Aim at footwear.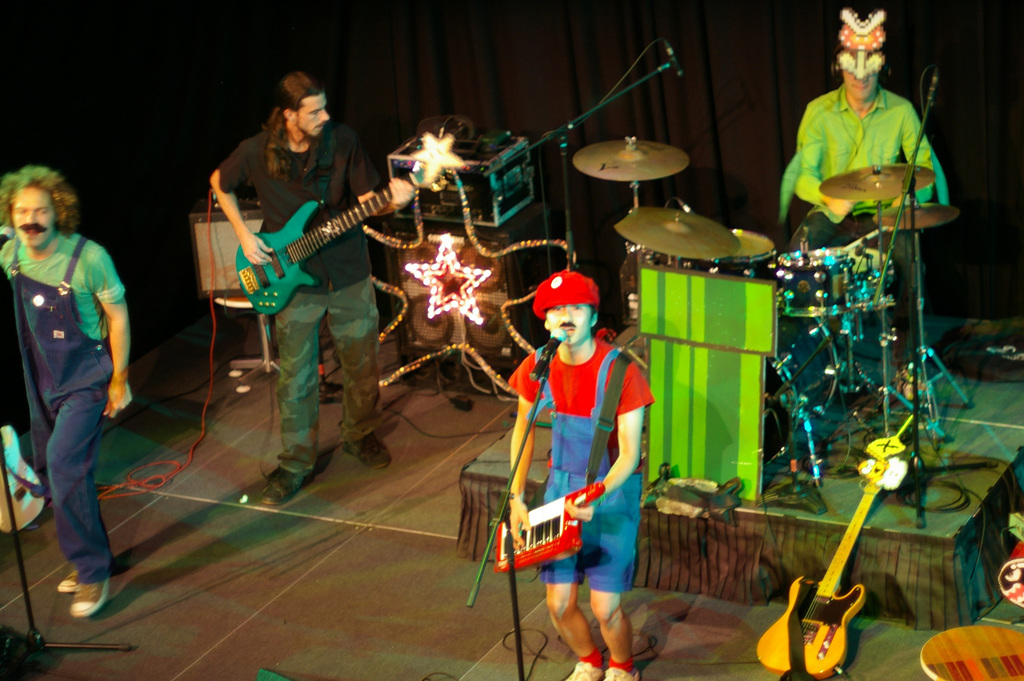
Aimed at (left=569, top=664, right=602, bottom=680).
